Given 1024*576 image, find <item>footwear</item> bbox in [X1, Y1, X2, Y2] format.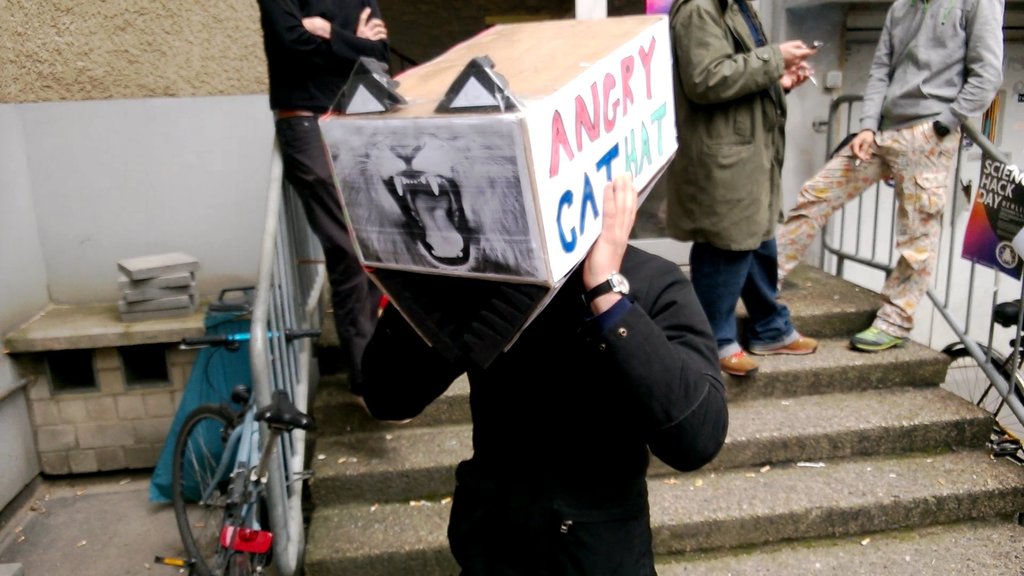
[718, 356, 755, 371].
